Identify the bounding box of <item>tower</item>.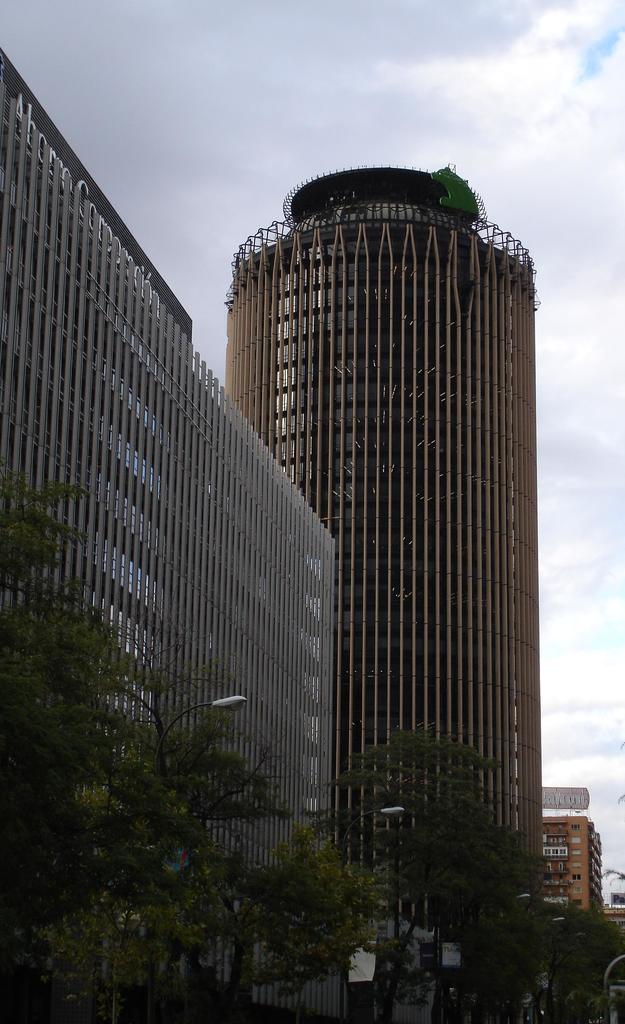
223 162 551 963.
